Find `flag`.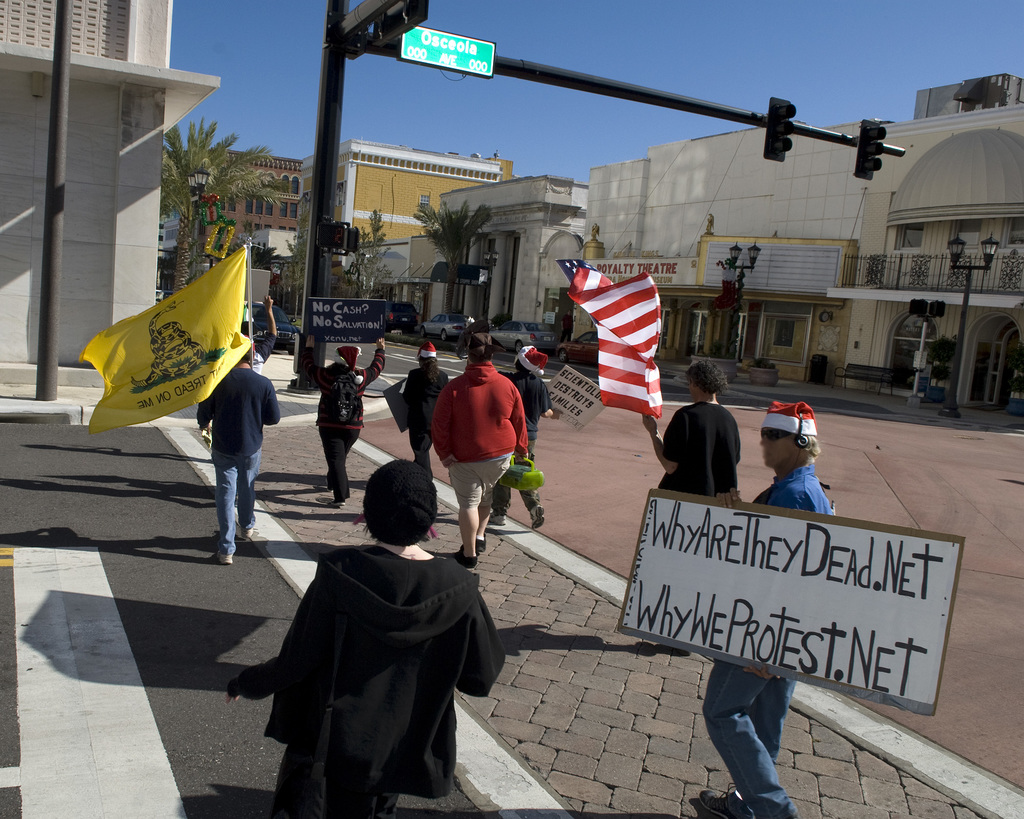
(595,353,662,428).
